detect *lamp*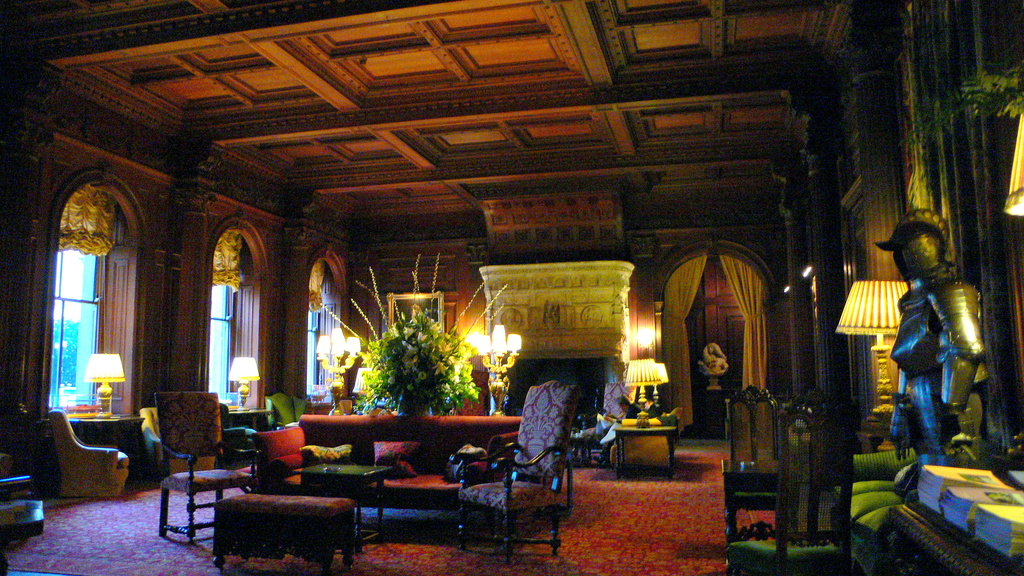
<region>316, 328, 360, 417</region>
